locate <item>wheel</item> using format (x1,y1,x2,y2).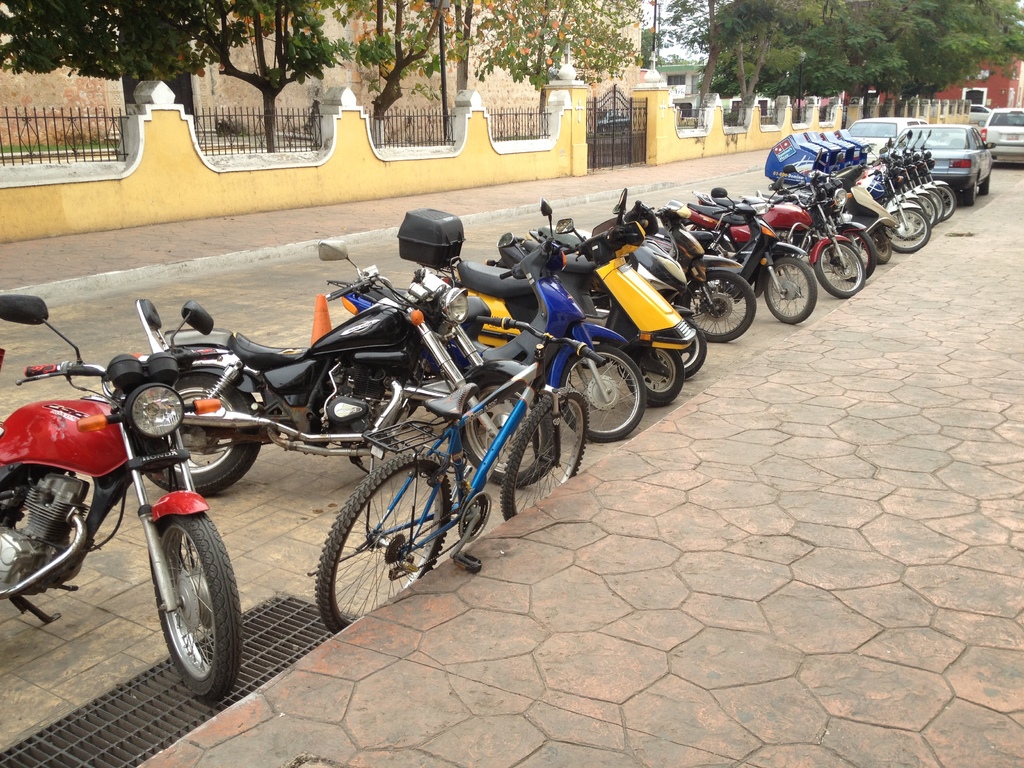
(501,383,588,522).
